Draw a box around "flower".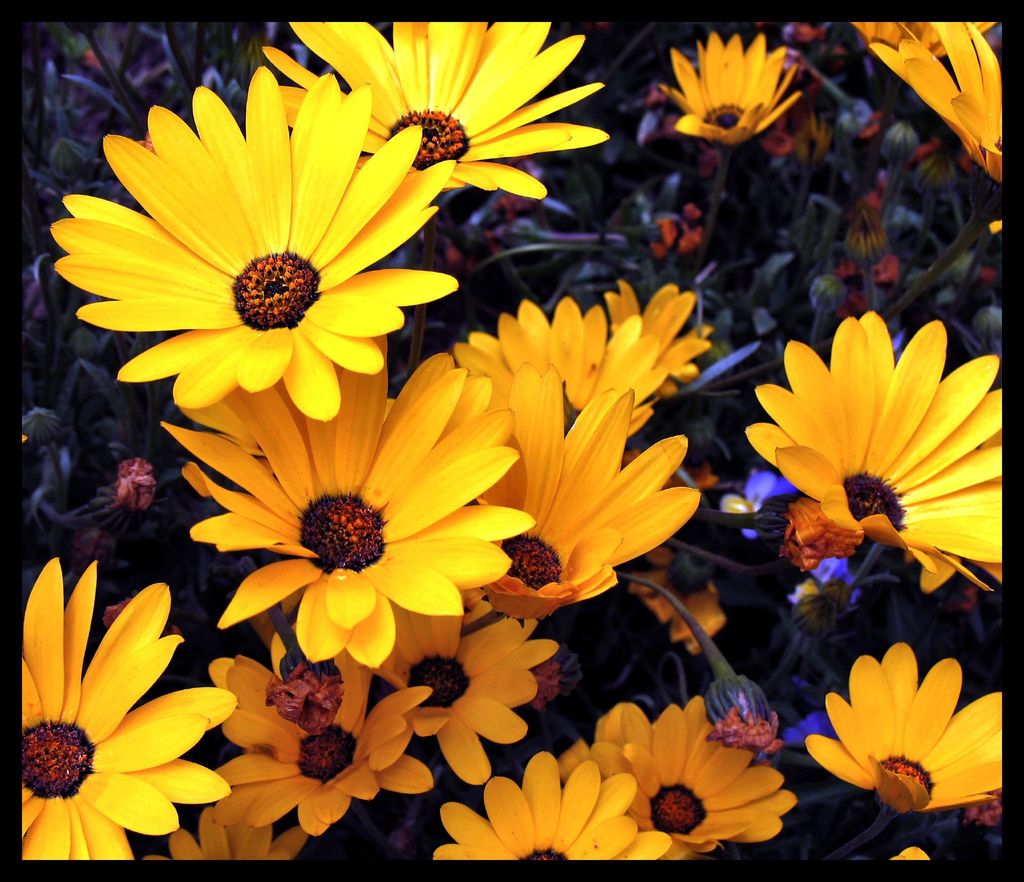
box(156, 336, 525, 673).
